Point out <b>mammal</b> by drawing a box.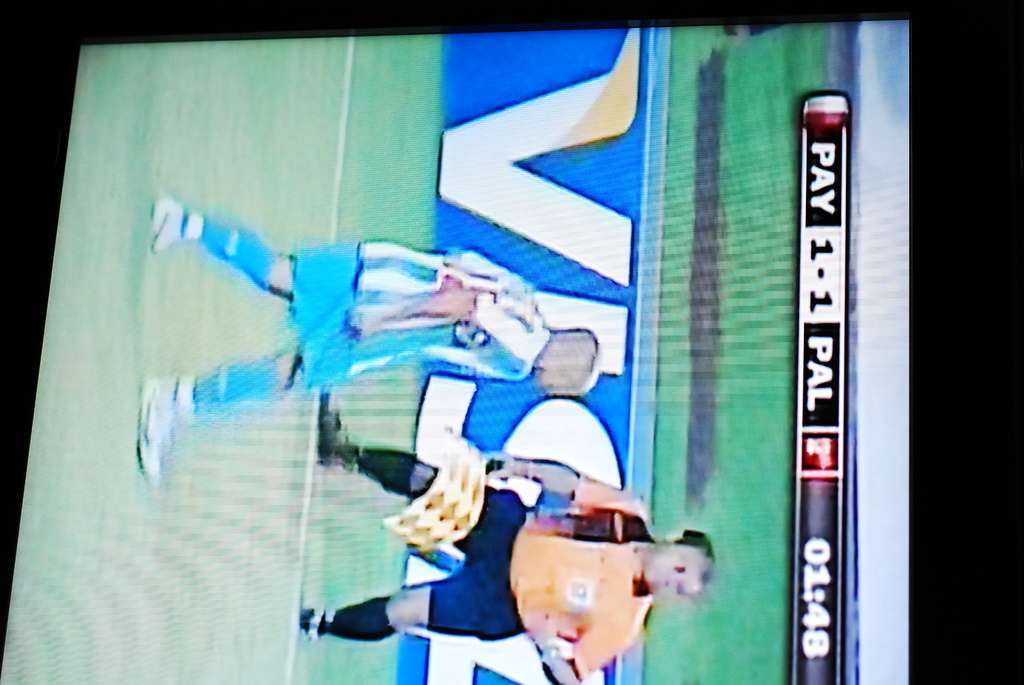
left=338, top=420, right=712, bottom=655.
